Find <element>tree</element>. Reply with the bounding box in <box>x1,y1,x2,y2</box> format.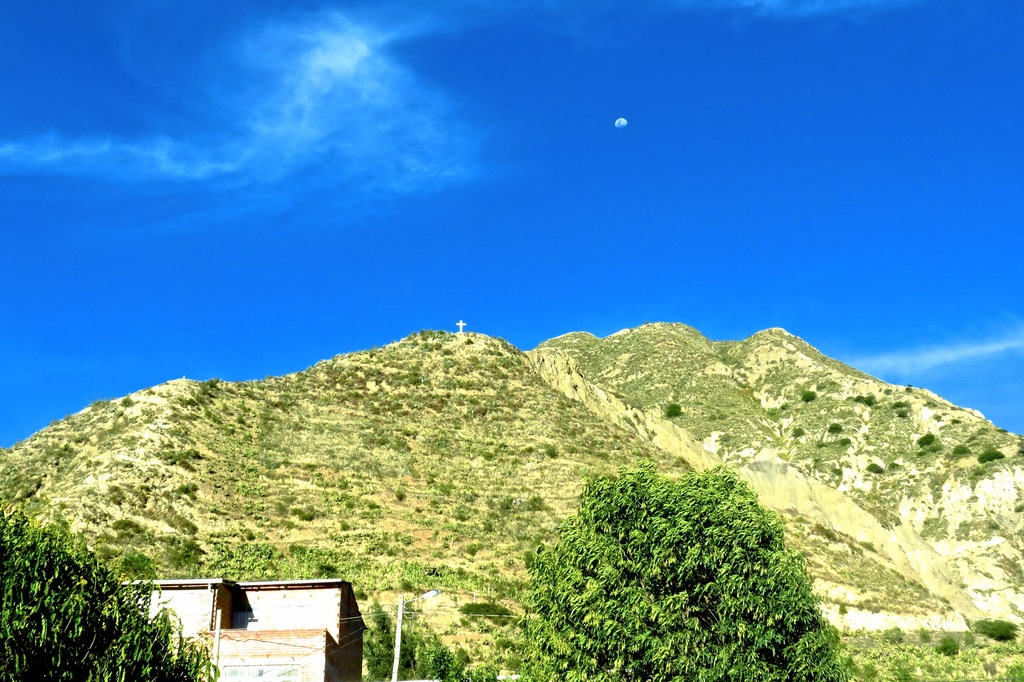
<box>893,400,906,407</box>.
